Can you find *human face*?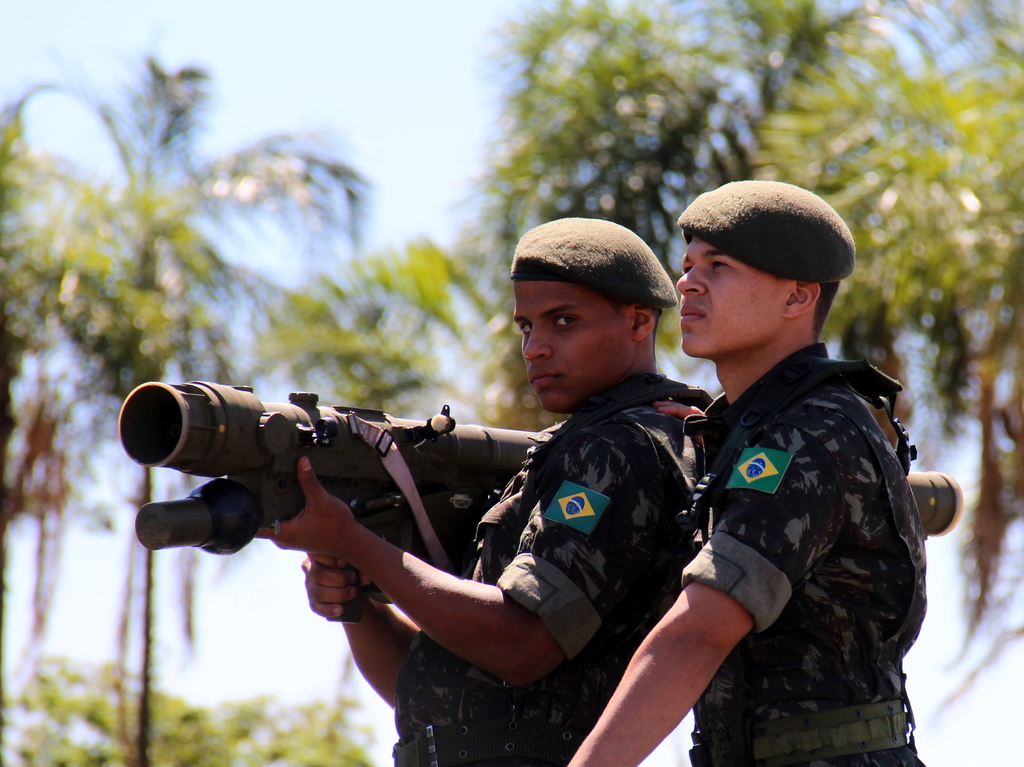
Yes, bounding box: x1=515, y1=281, x2=628, y2=412.
